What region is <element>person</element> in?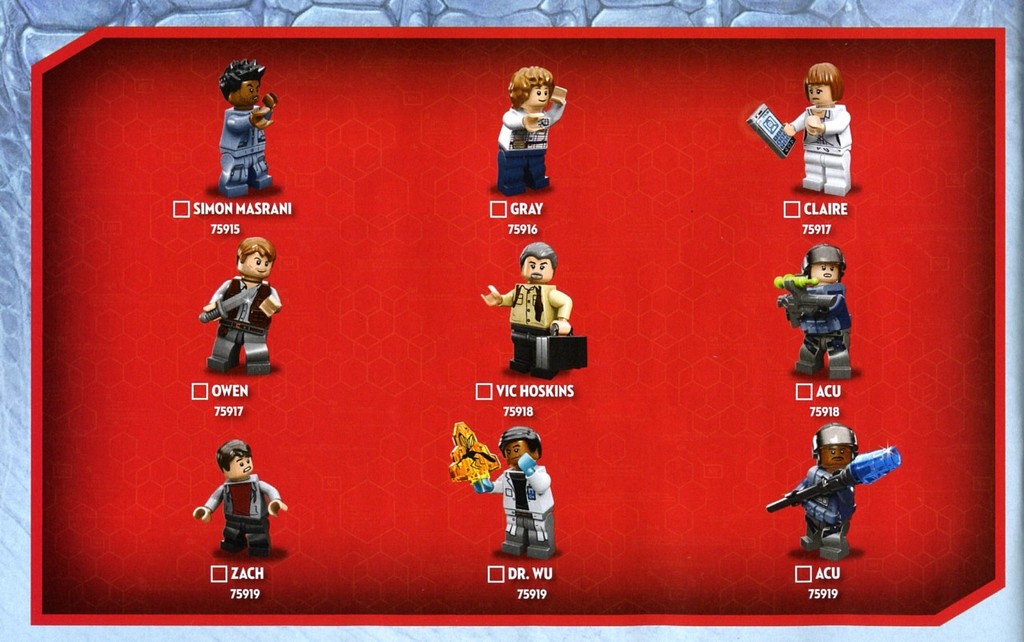
box(206, 236, 282, 373).
